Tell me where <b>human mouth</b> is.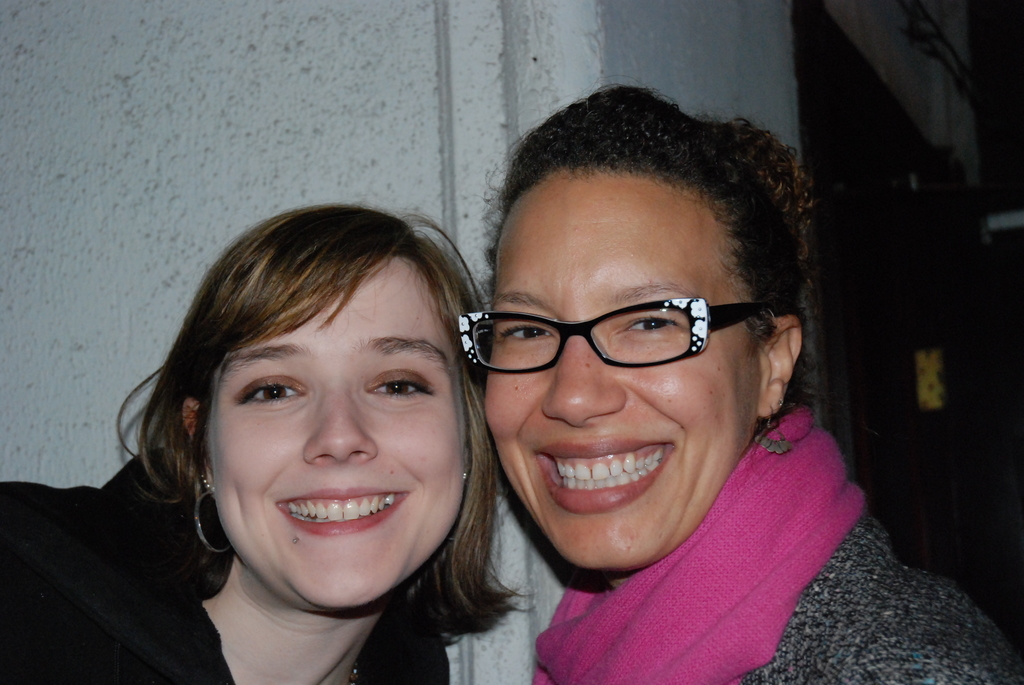
<b>human mouth</b> is at 531, 439, 676, 515.
